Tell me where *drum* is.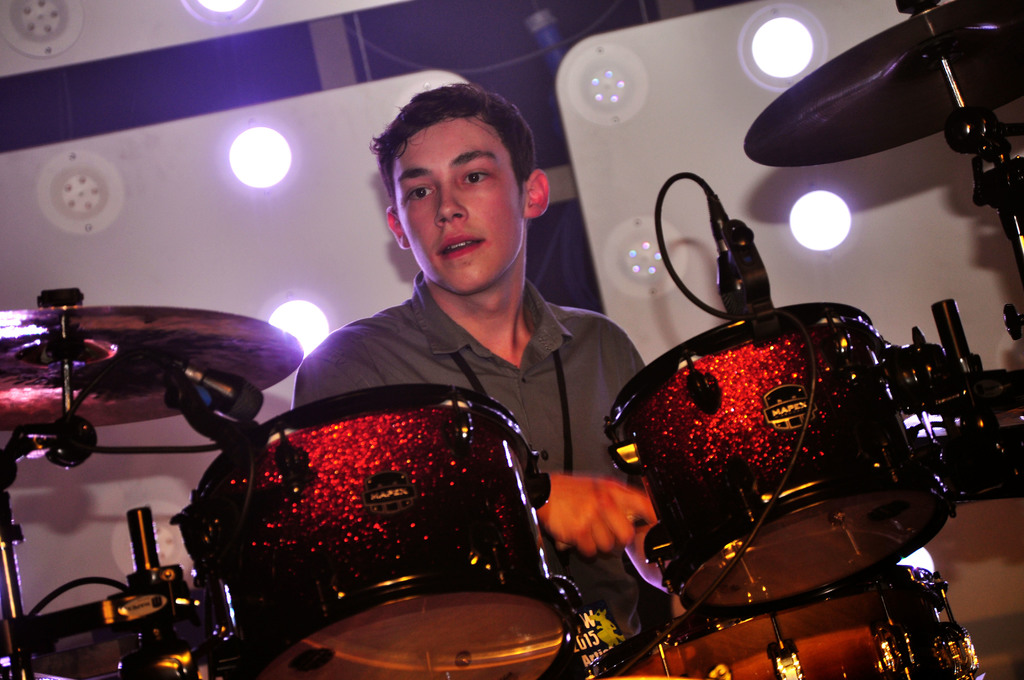
*drum* is at box=[585, 565, 982, 679].
